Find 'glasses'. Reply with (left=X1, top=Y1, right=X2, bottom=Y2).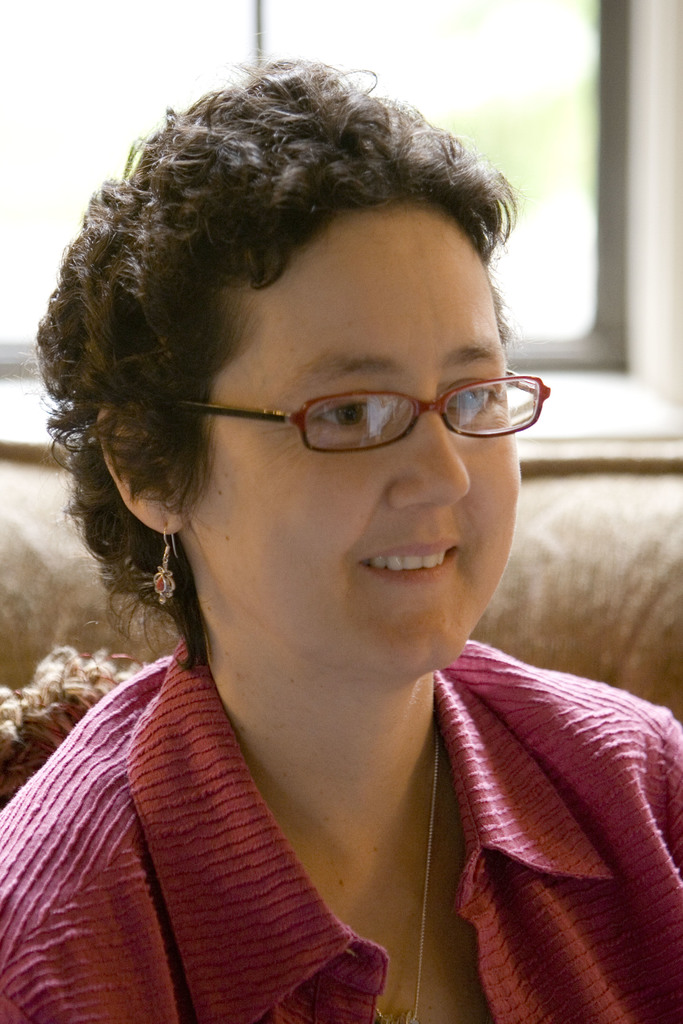
(left=183, top=366, right=552, bottom=460).
